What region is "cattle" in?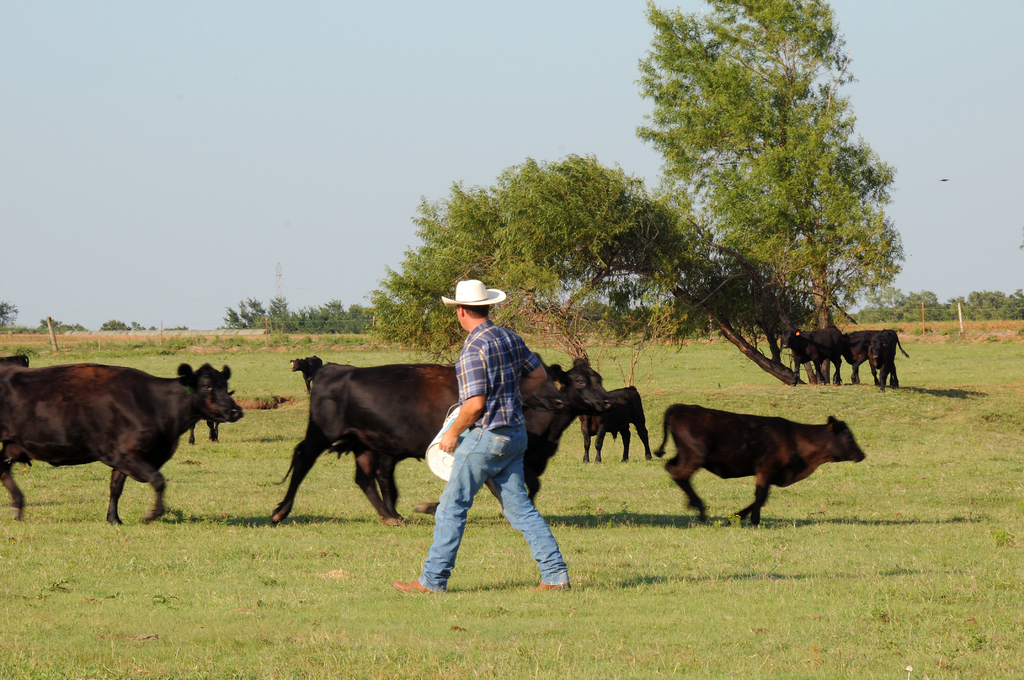
290/353/321/389.
